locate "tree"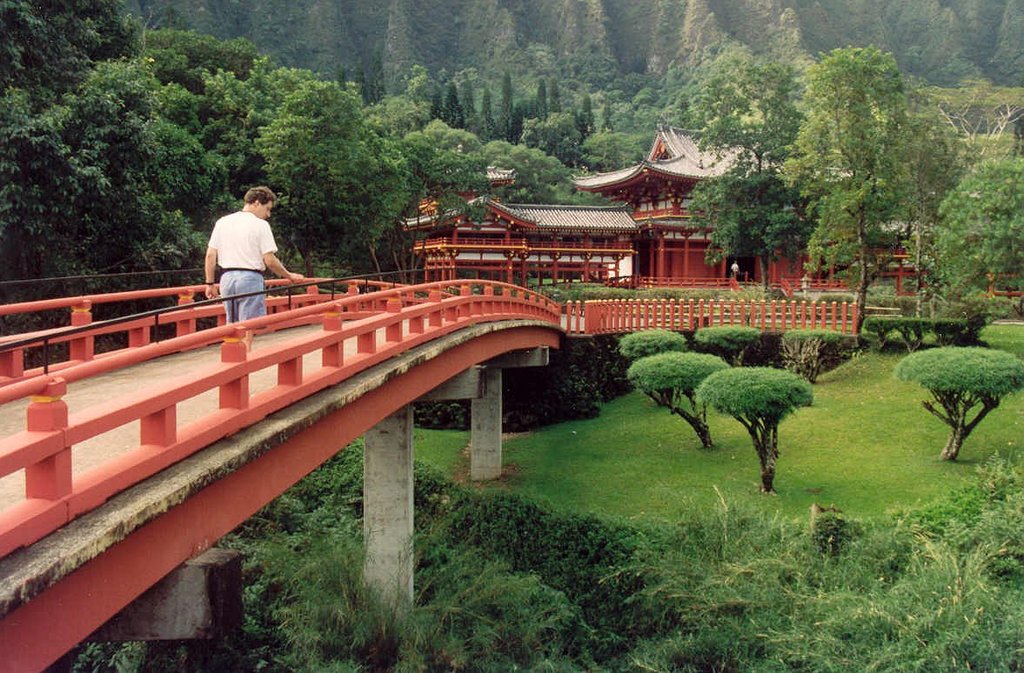
bbox(259, 72, 422, 250)
